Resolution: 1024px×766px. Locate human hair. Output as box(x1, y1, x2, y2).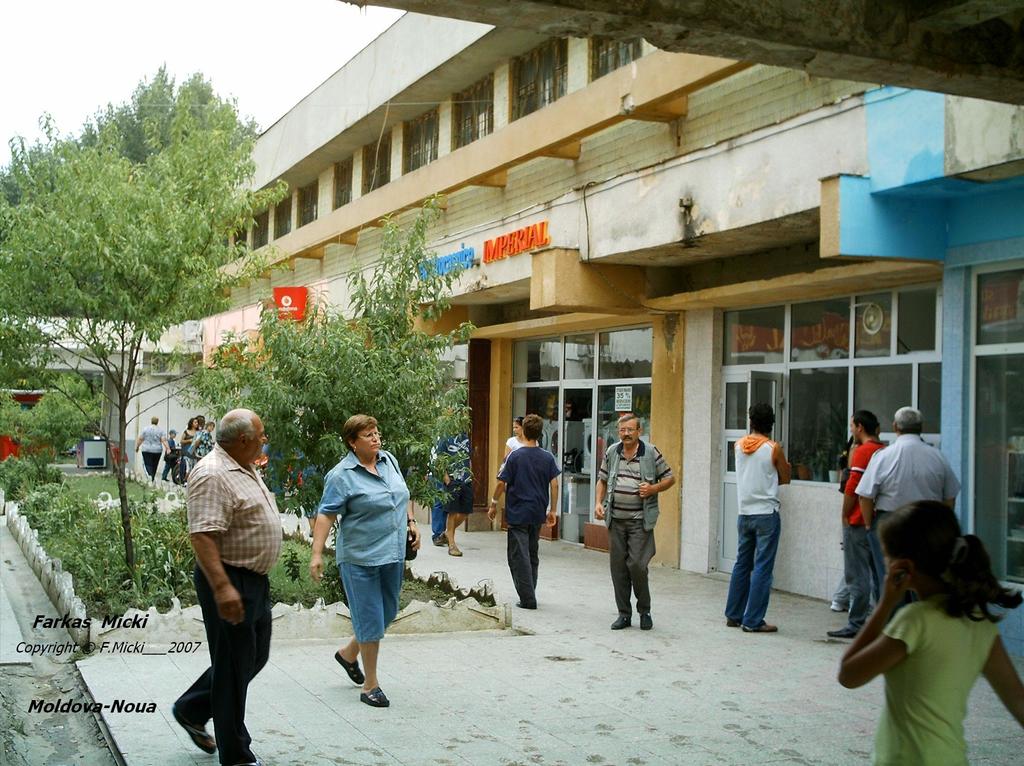
box(888, 519, 989, 639).
